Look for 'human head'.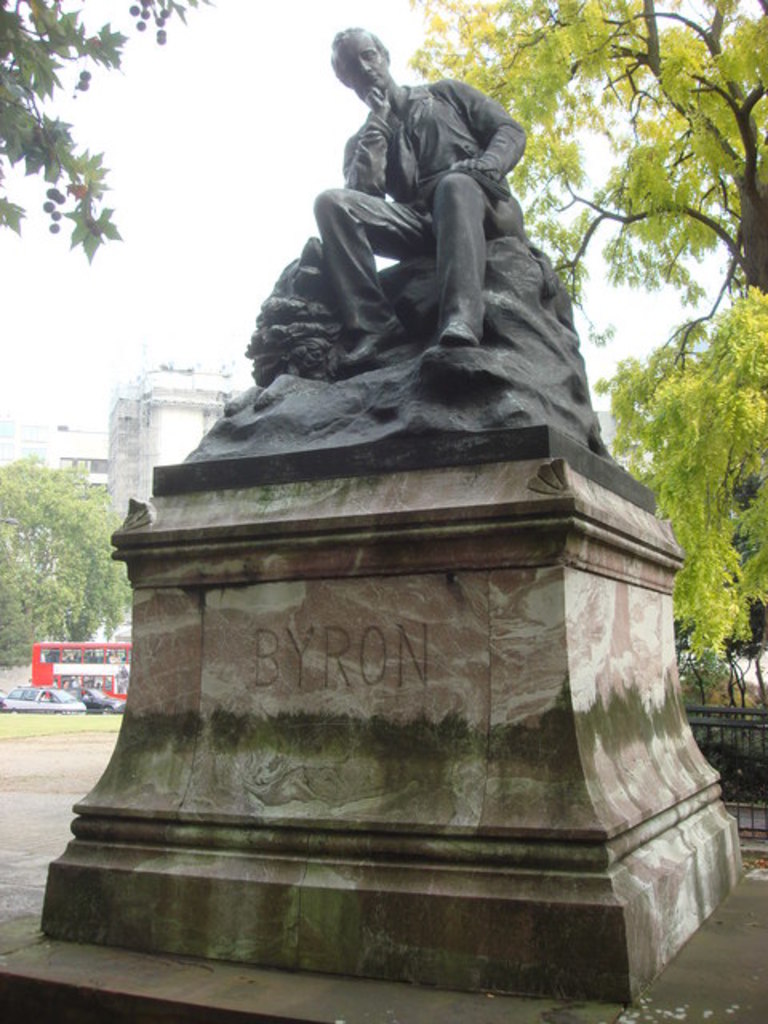
Found: select_region(328, 16, 408, 98).
